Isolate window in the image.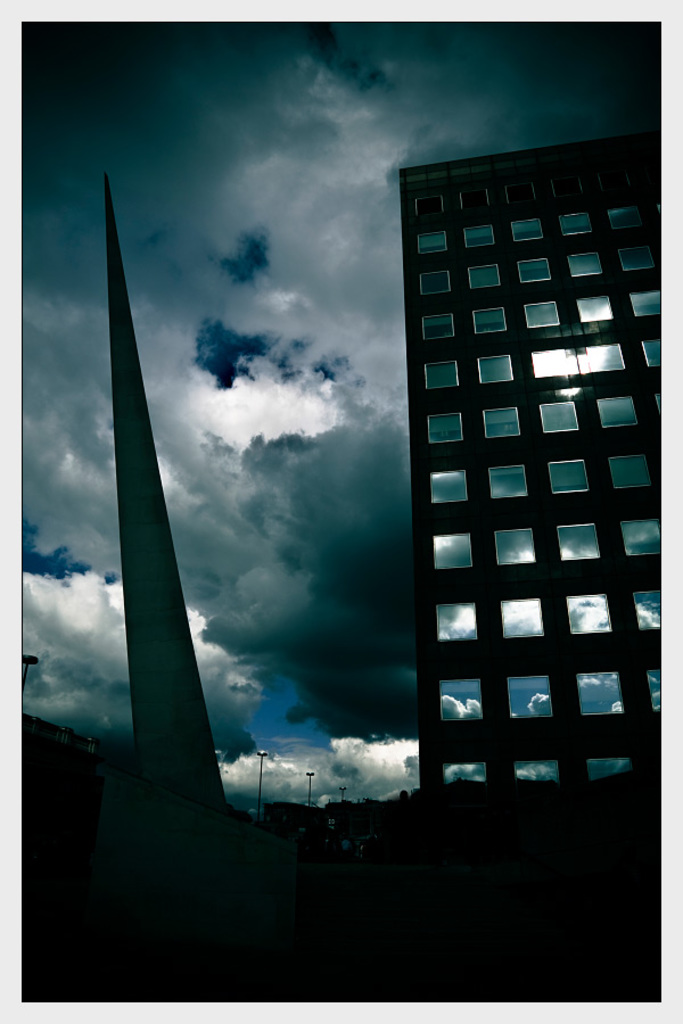
Isolated region: [619,246,648,267].
